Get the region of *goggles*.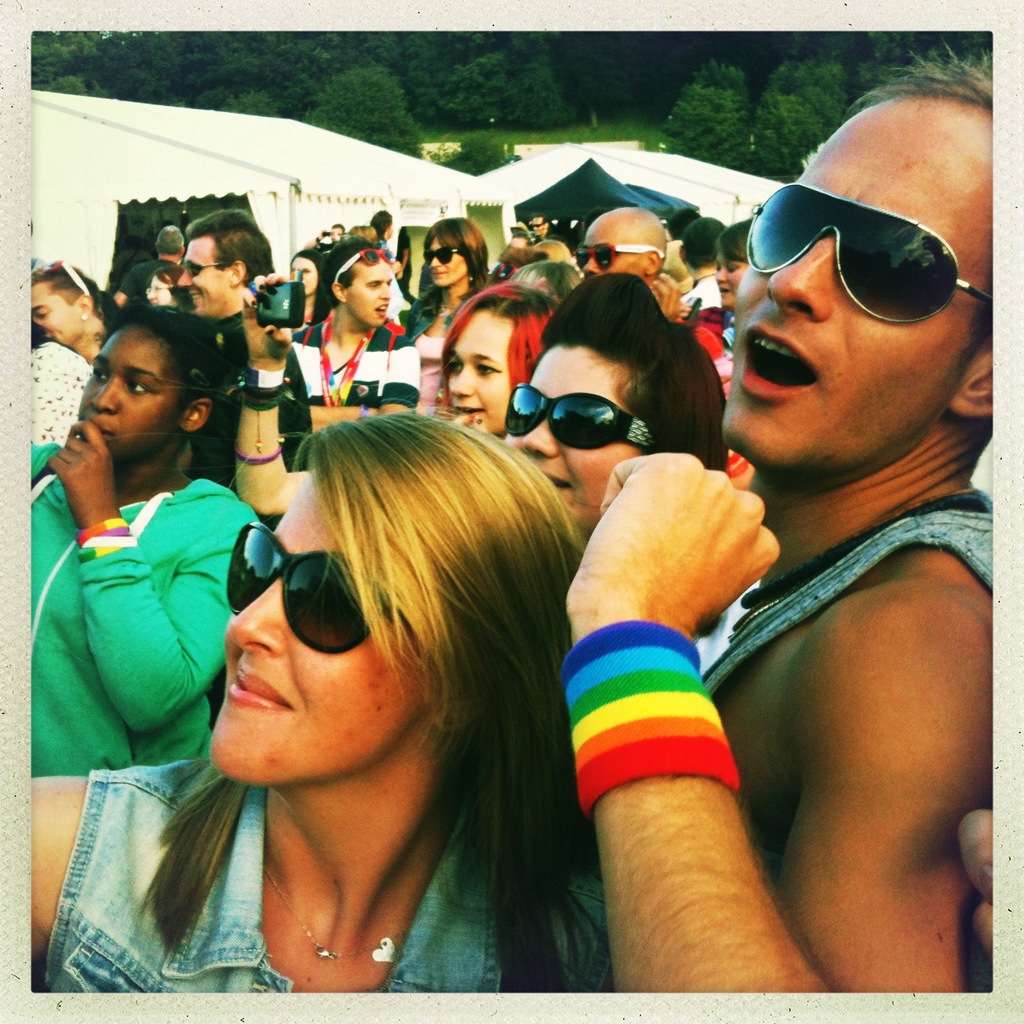
BBox(424, 243, 466, 266).
